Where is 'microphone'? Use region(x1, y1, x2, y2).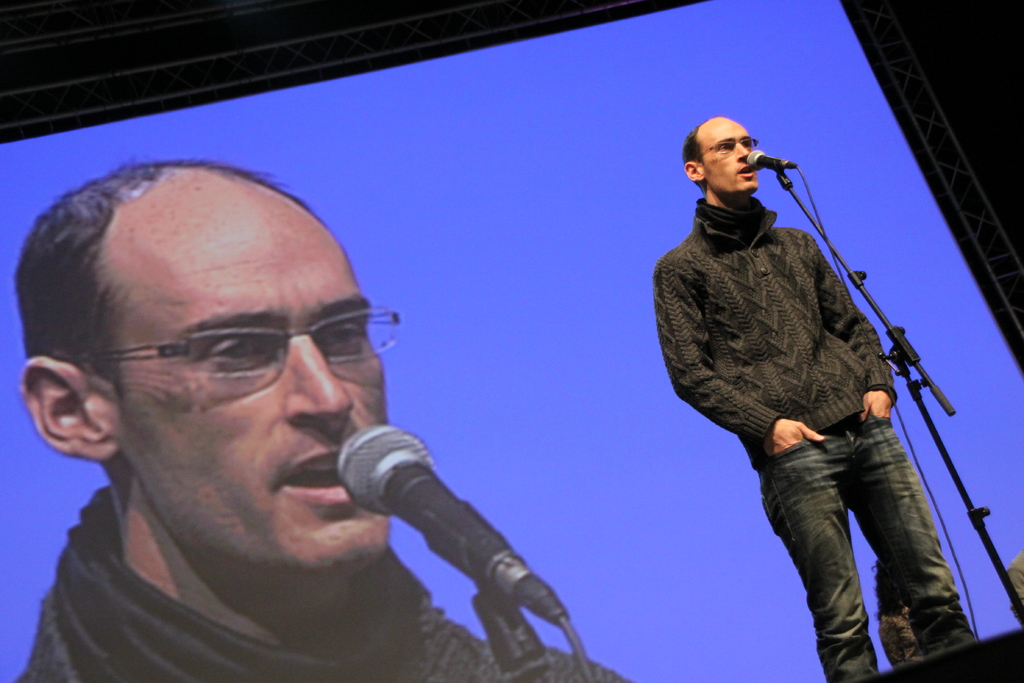
region(331, 414, 607, 651).
